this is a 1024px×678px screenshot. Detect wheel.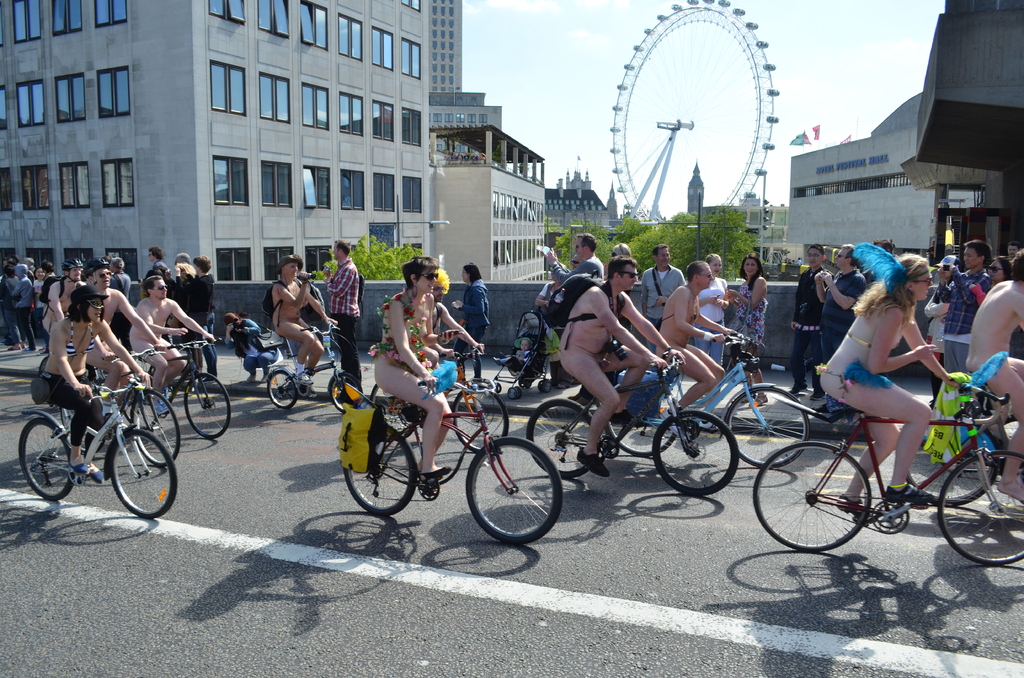
<box>186,372,231,440</box>.
